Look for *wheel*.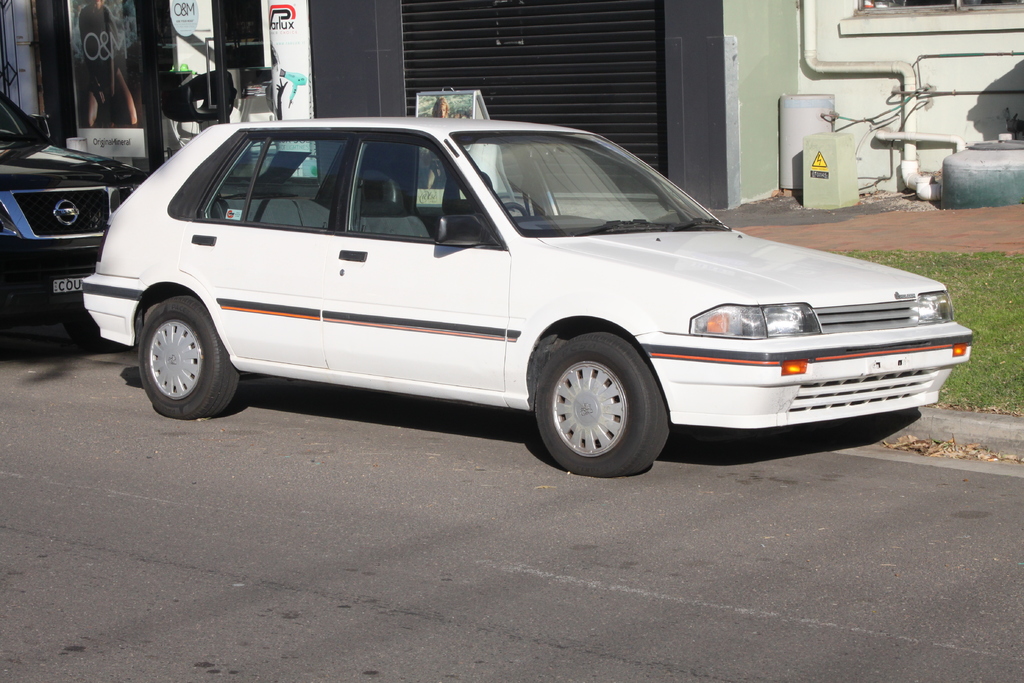
Found: l=131, t=295, r=237, b=415.
